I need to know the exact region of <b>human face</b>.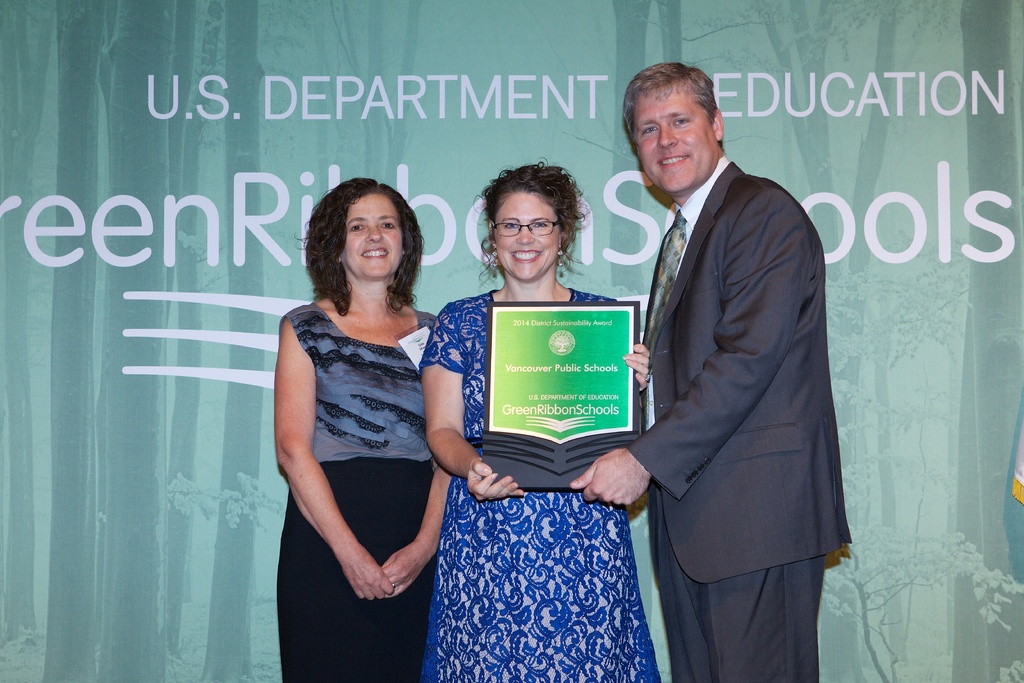
Region: {"x1": 495, "y1": 189, "x2": 563, "y2": 276}.
